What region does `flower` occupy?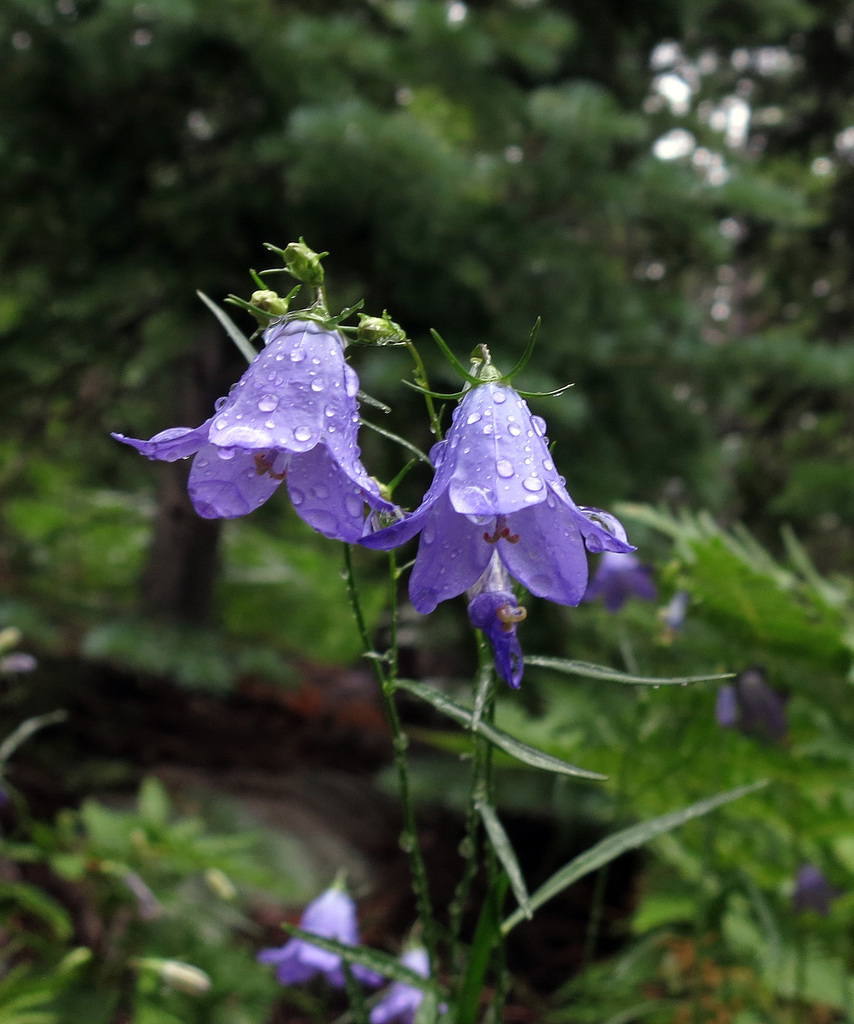
crop(260, 870, 381, 991).
